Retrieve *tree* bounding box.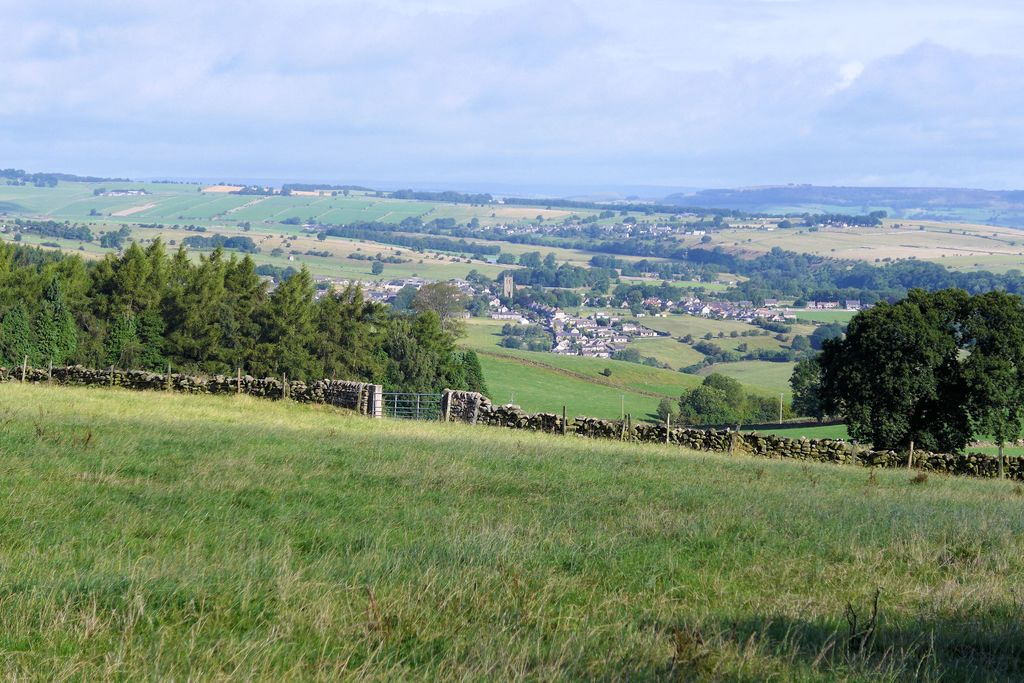
Bounding box: x1=803 y1=269 x2=996 y2=466.
